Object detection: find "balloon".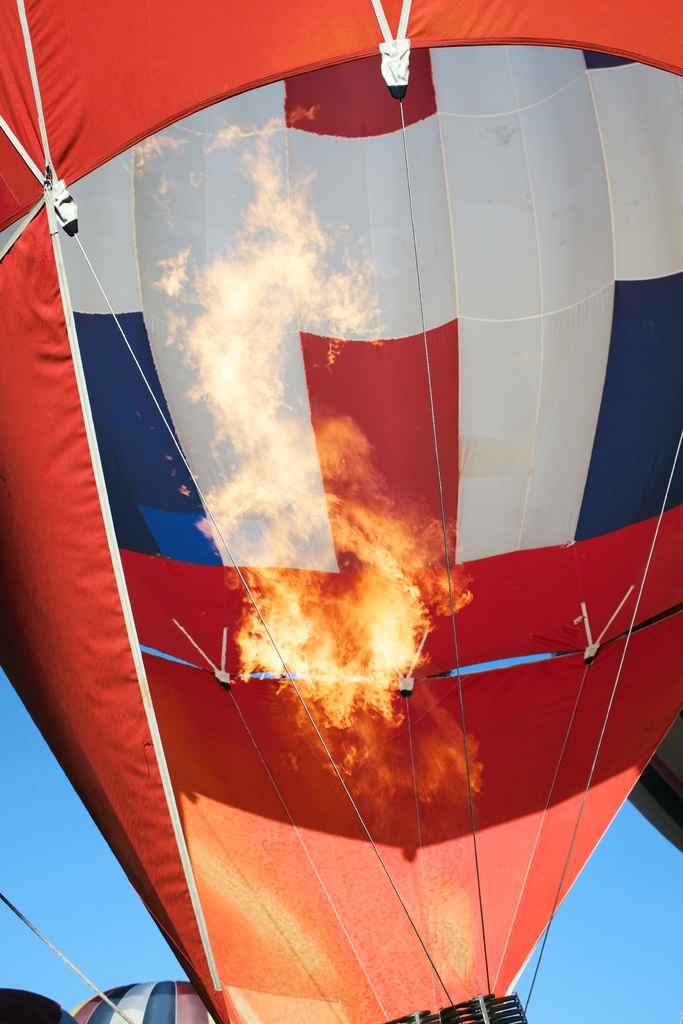
x1=67, y1=979, x2=222, y2=1023.
